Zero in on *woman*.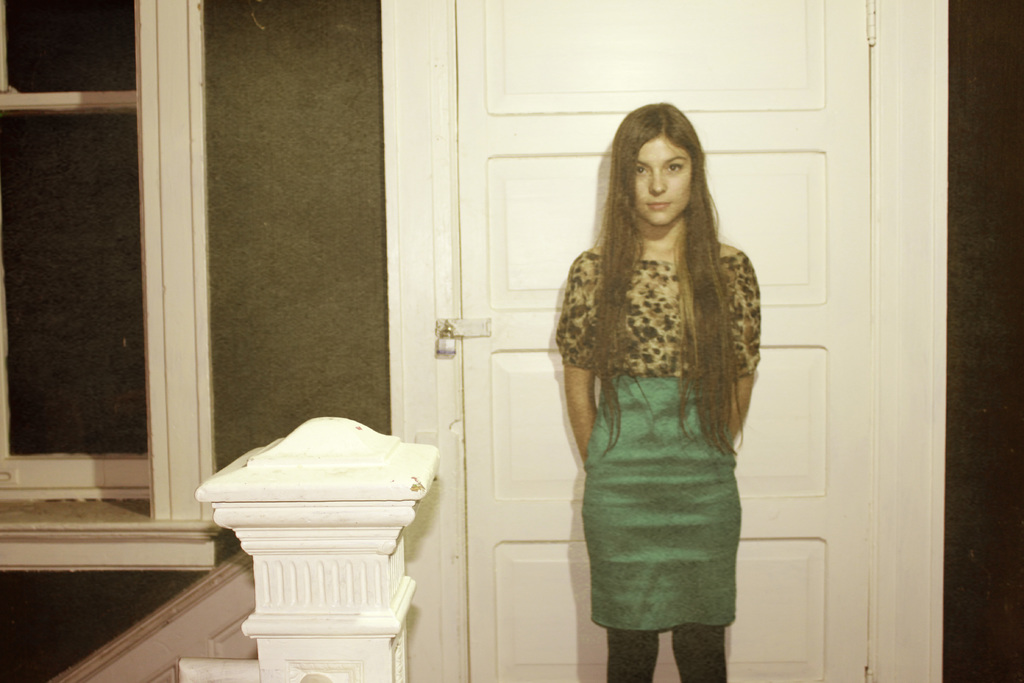
Zeroed in: [543, 103, 782, 671].
